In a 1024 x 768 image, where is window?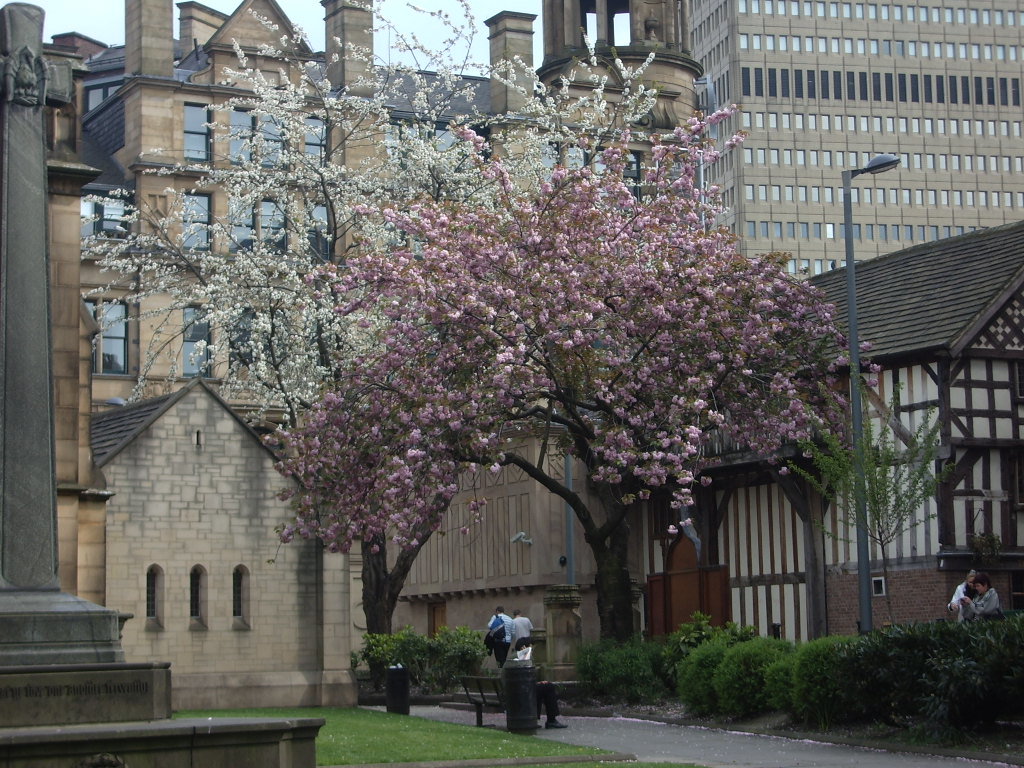
[415,117,444,183].
